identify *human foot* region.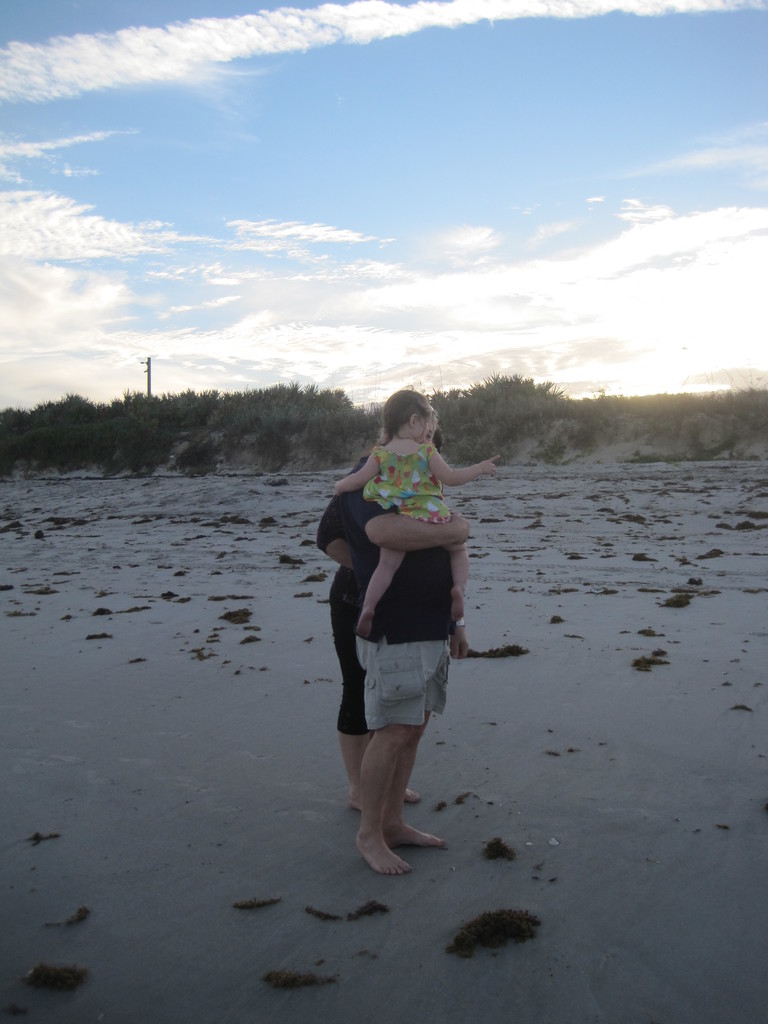
Region: box=[349, 817, 420, 876].
